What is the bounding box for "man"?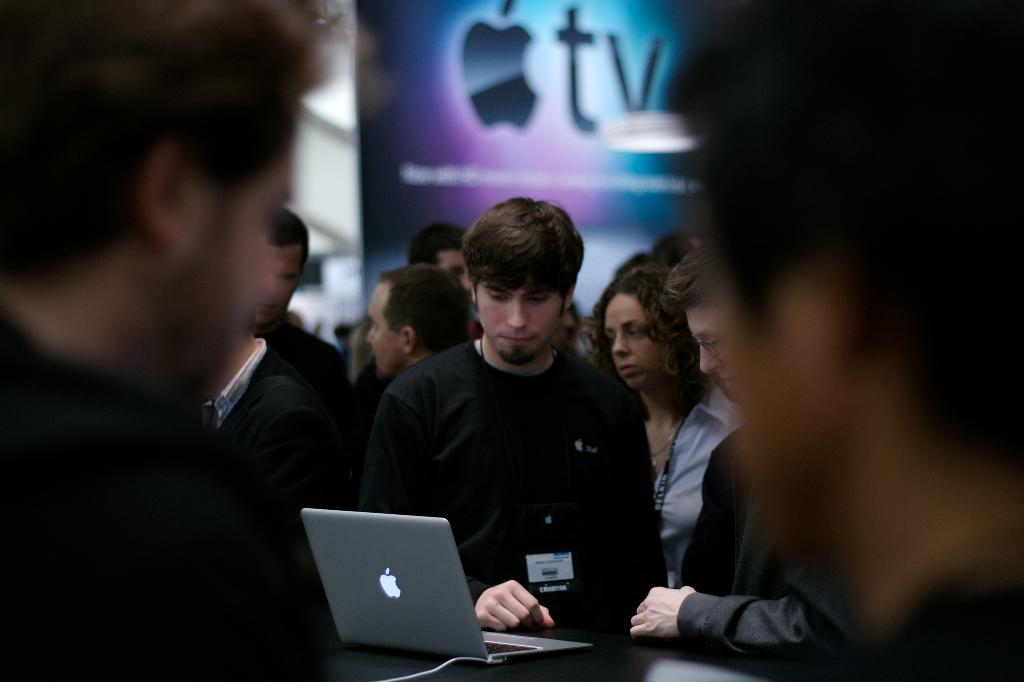
BBox(365, 264, 476, 378).
